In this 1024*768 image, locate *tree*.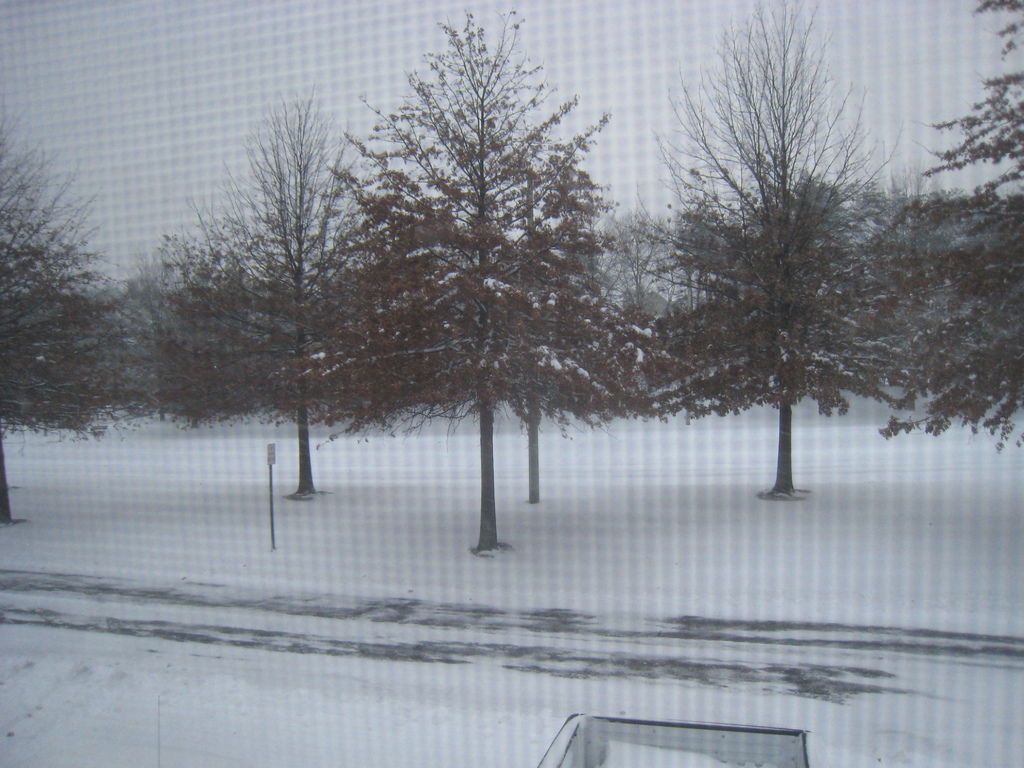
Bounding box: detection(293, 28, 652, 554).
